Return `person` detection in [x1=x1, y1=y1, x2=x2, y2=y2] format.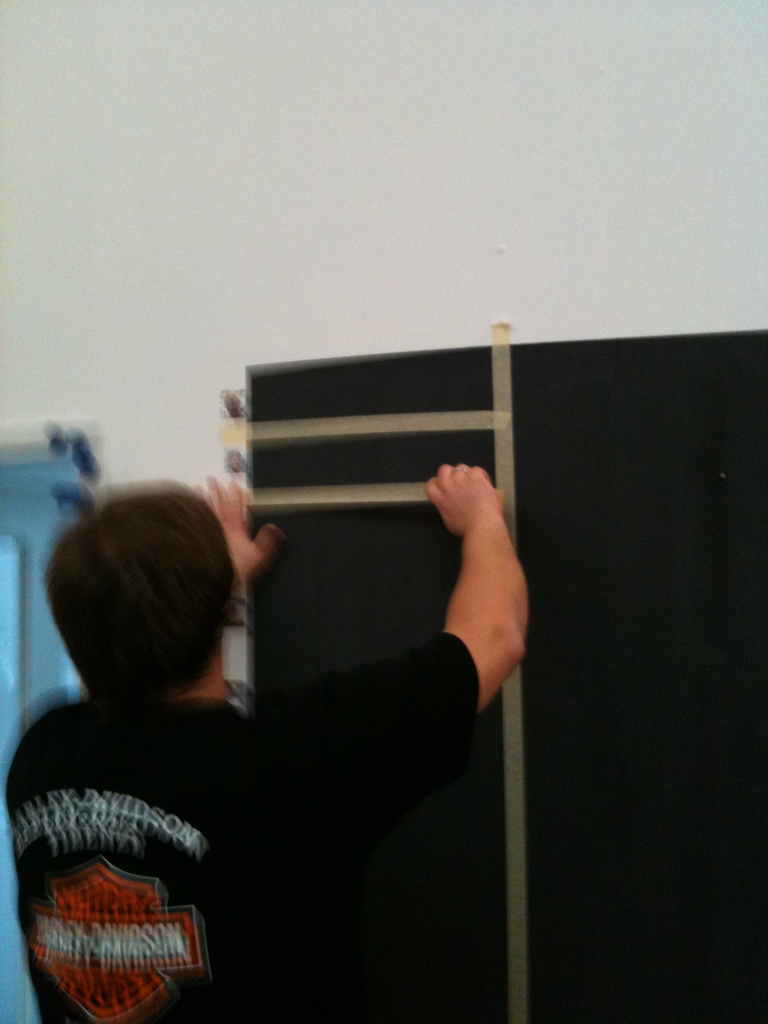
[x1=57, y1=356, x2=532, y2=996].
